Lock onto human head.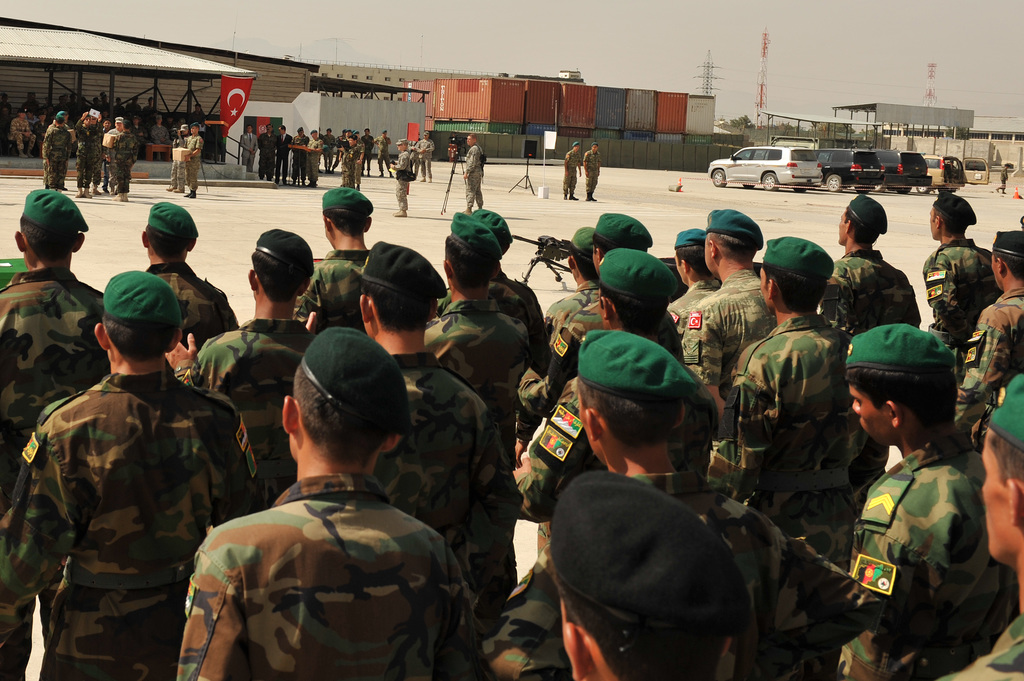
Locked: select_region(705, 207, 761, 269).
